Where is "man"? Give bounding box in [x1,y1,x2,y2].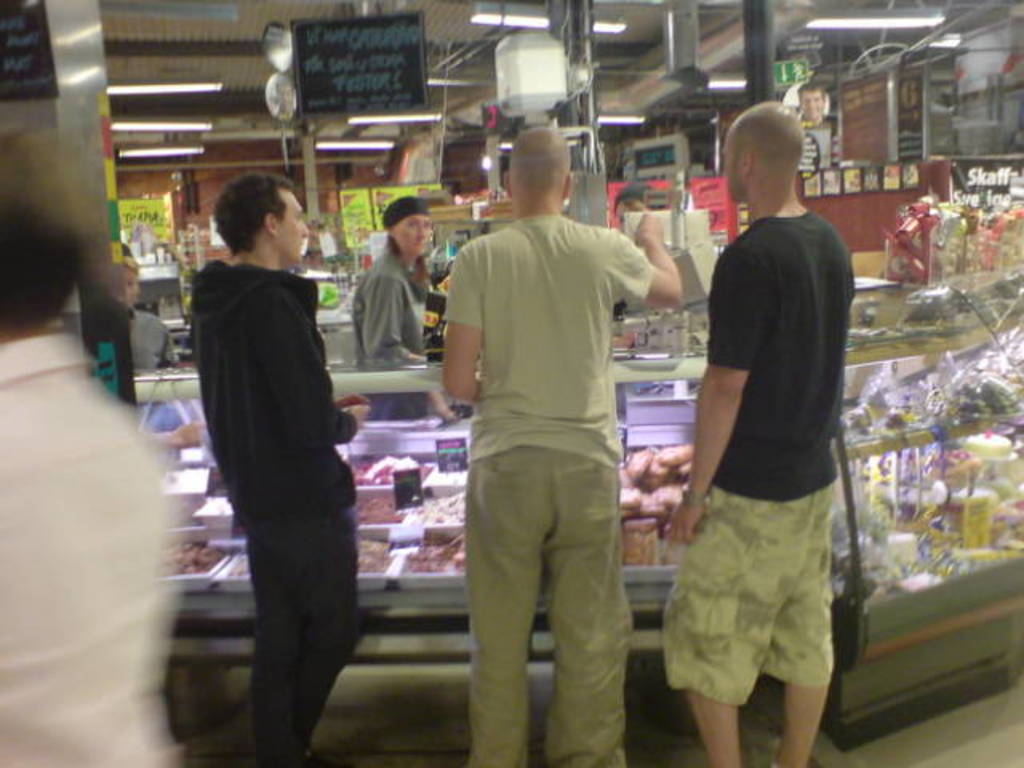
[0,114,187,766].
